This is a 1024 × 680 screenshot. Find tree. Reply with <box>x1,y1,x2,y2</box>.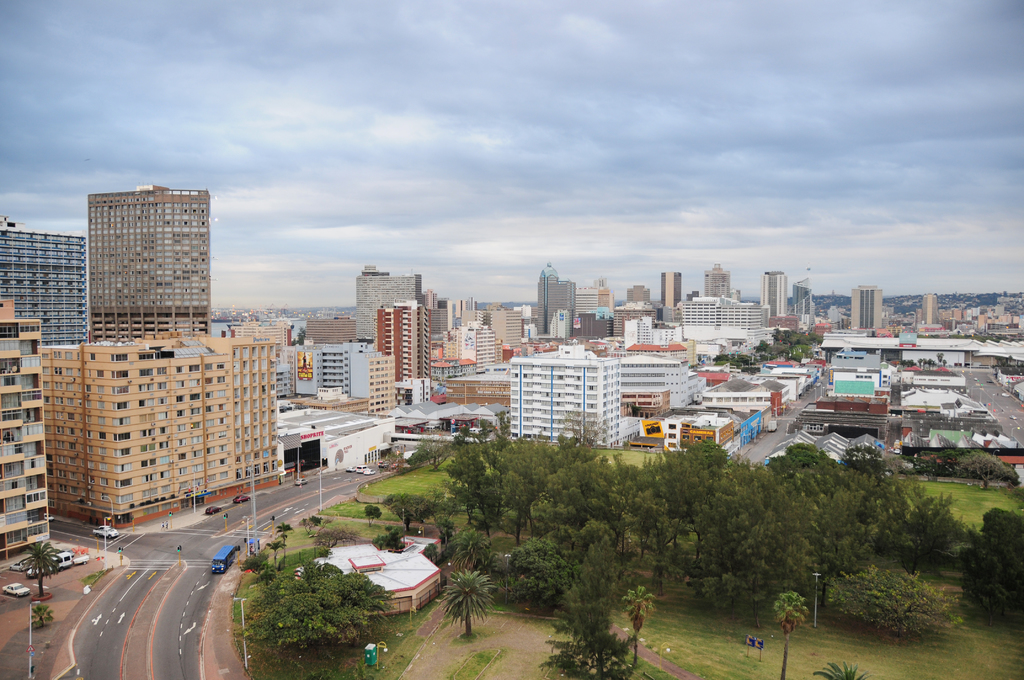
<box>544,629,645,679</box>.
